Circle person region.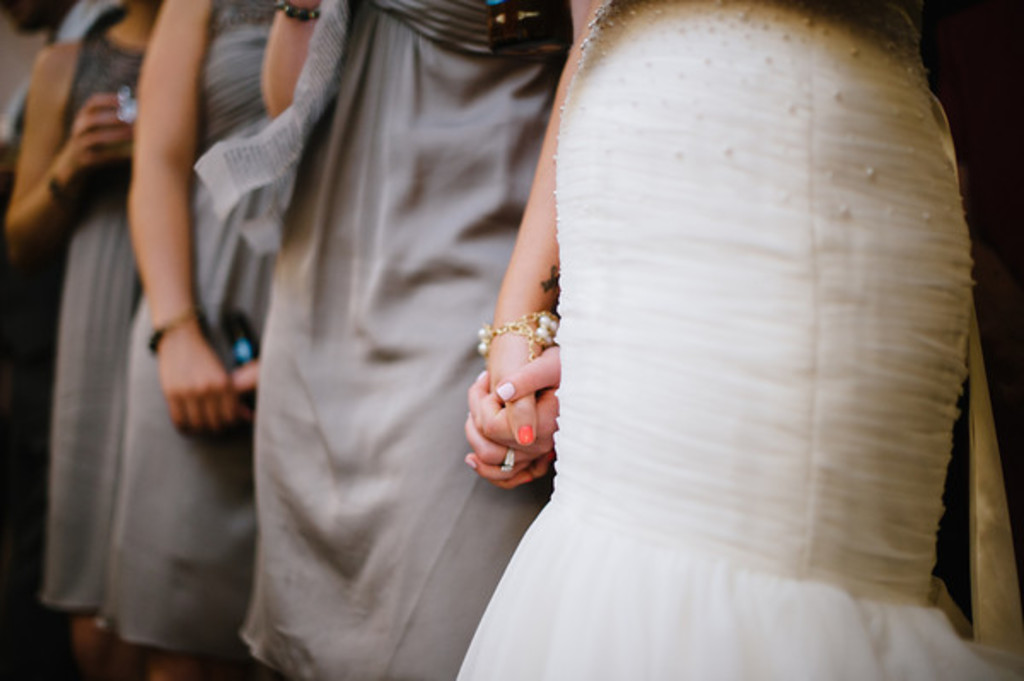
Region: (196, 0, 560, 679).
